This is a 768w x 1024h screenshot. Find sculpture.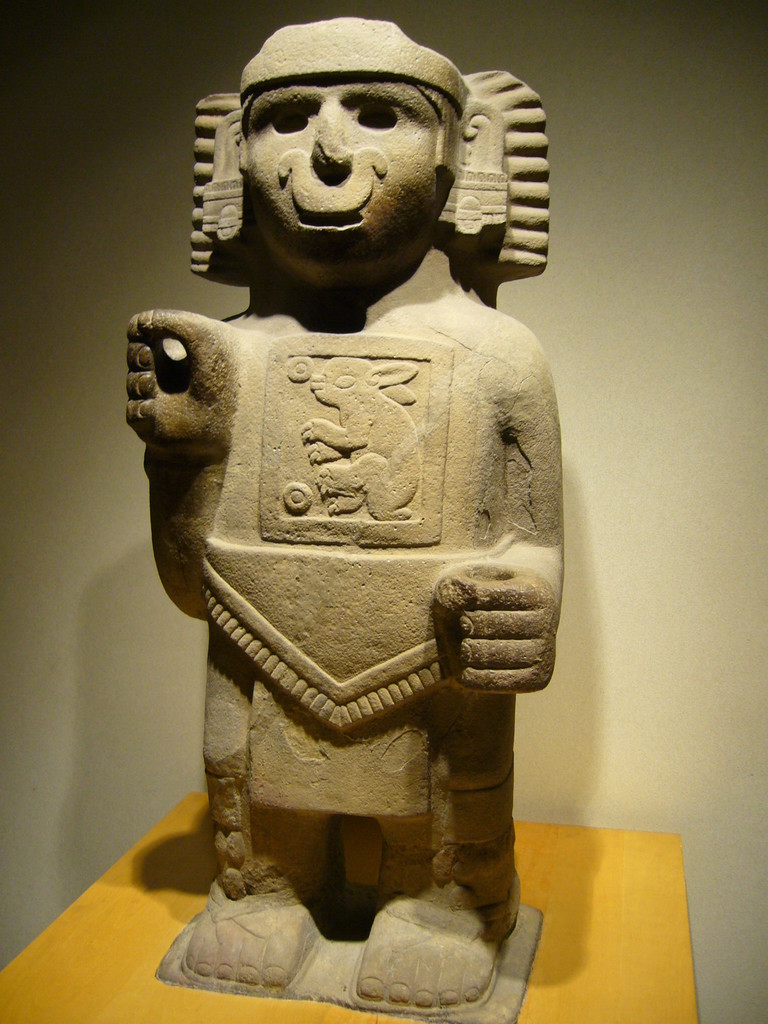
Bounding box: <region>128, 15, 583, 1023</region>.
